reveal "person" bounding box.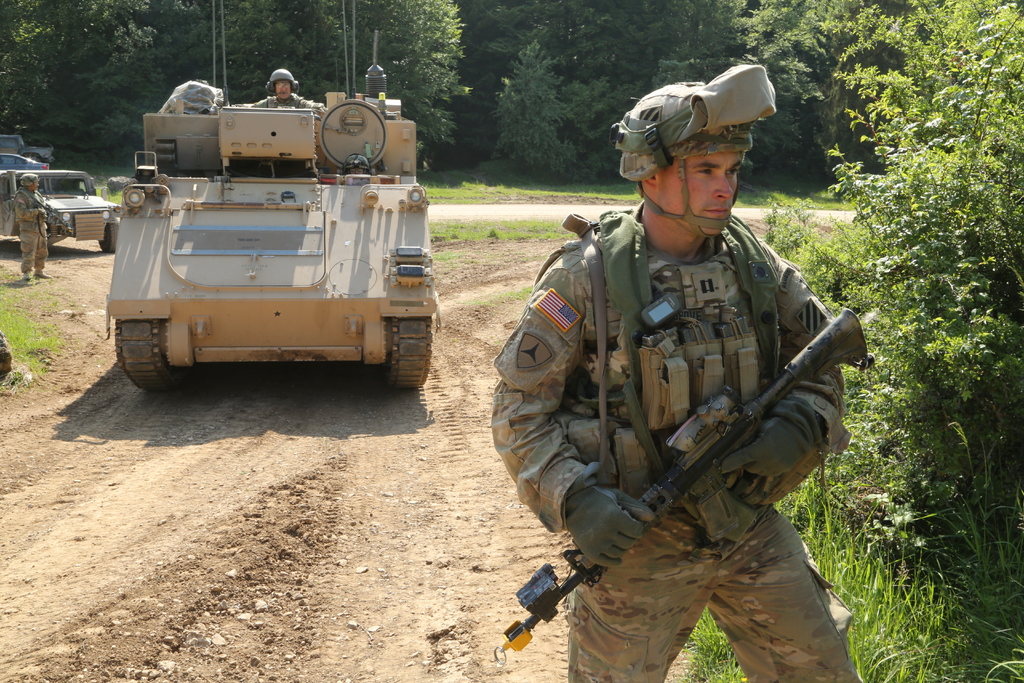
Revealed: 489,56,872,682.
